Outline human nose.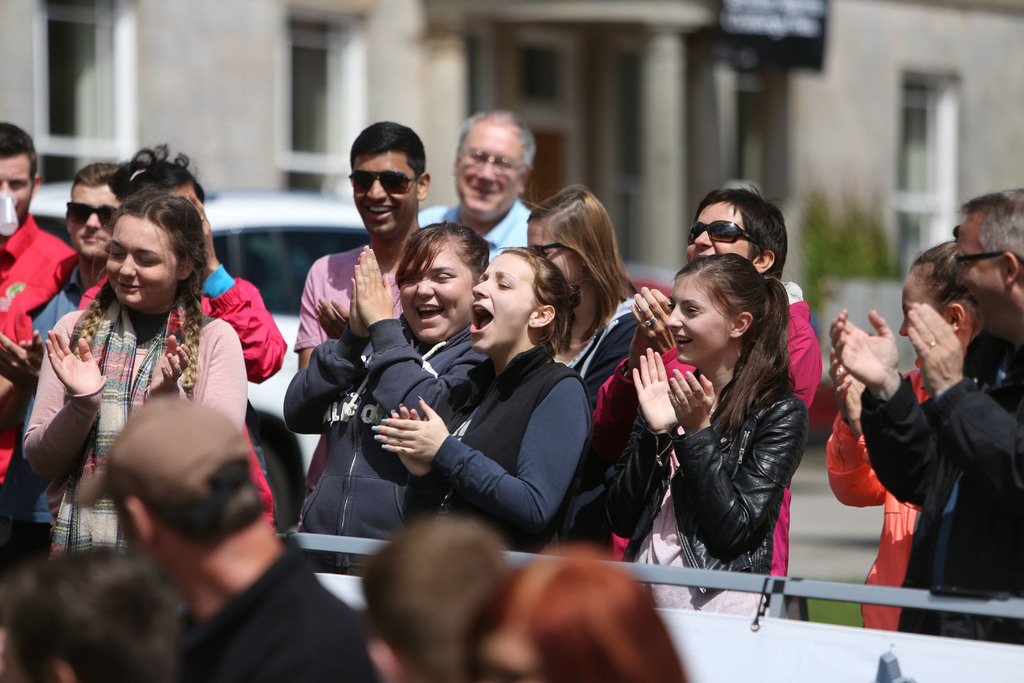
Outline: bbox=(84, 212, 101, 235).
